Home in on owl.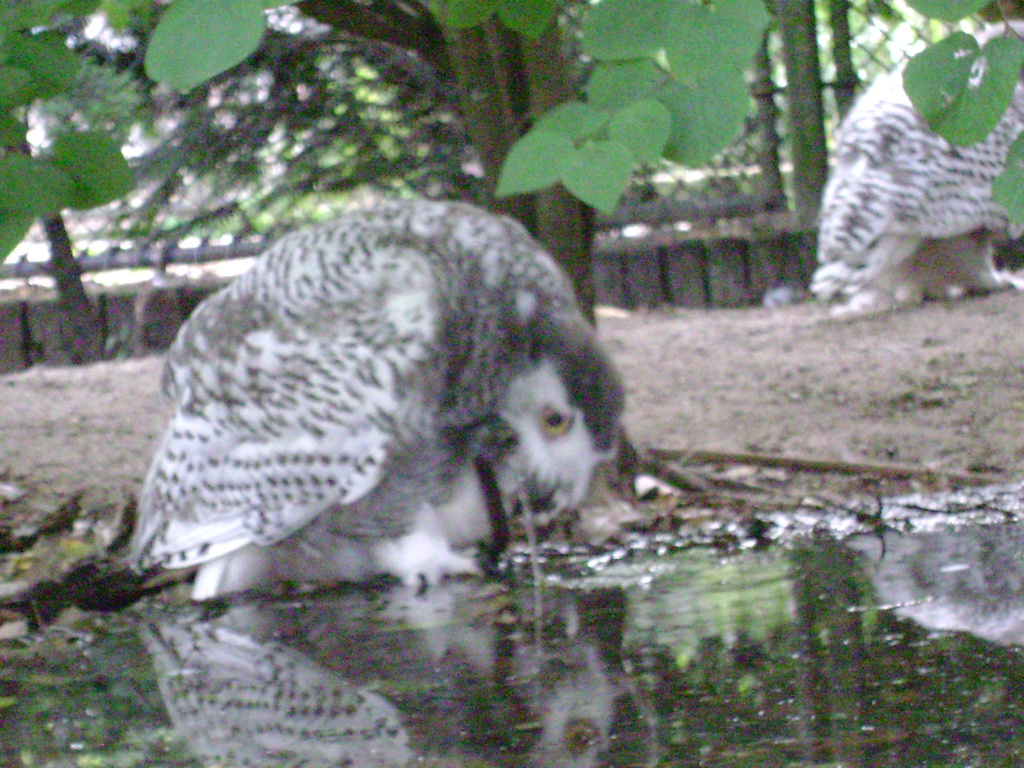
Homed in at [807, 24, 1023, 318].
